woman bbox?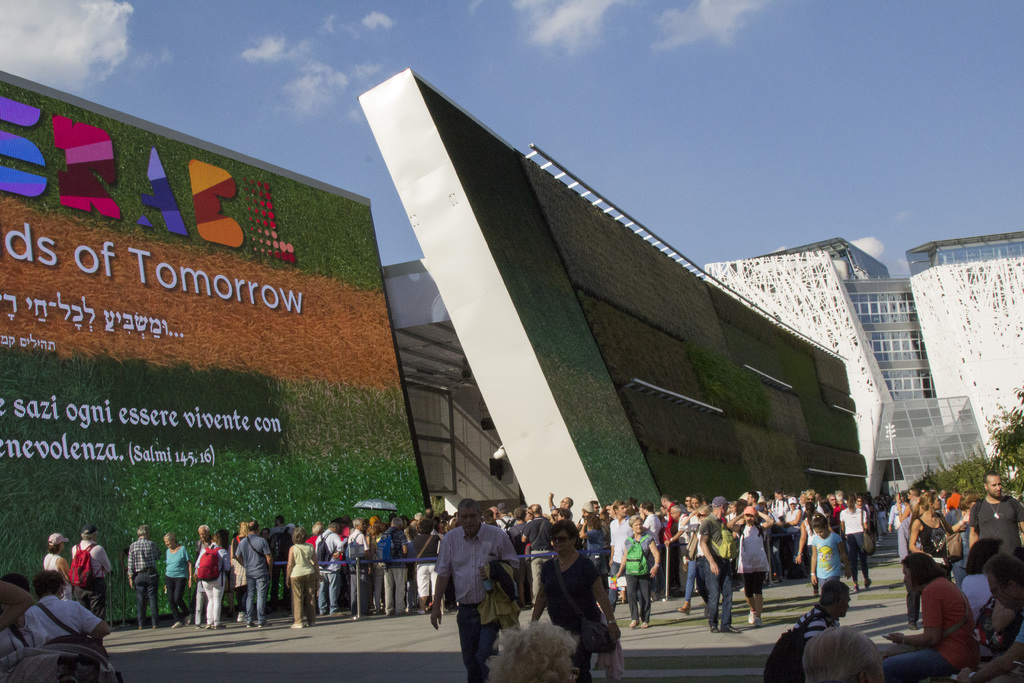
[726,507,777,627]
